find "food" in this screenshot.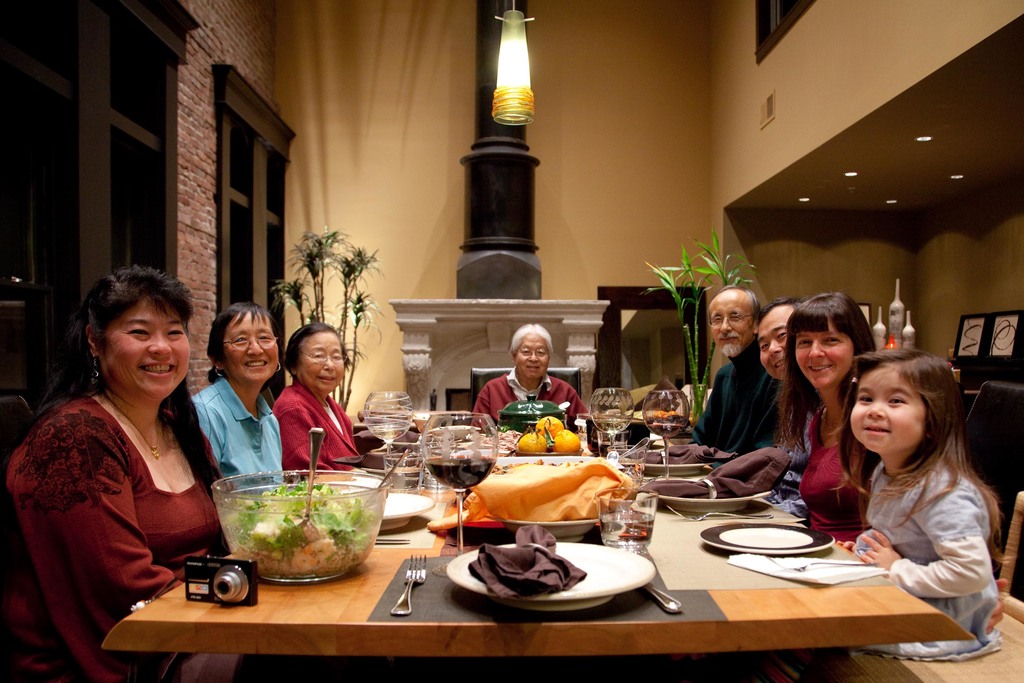
The bounding box for "food" is pyautogui.locateOnScreen(552, 426, 581, 452).
